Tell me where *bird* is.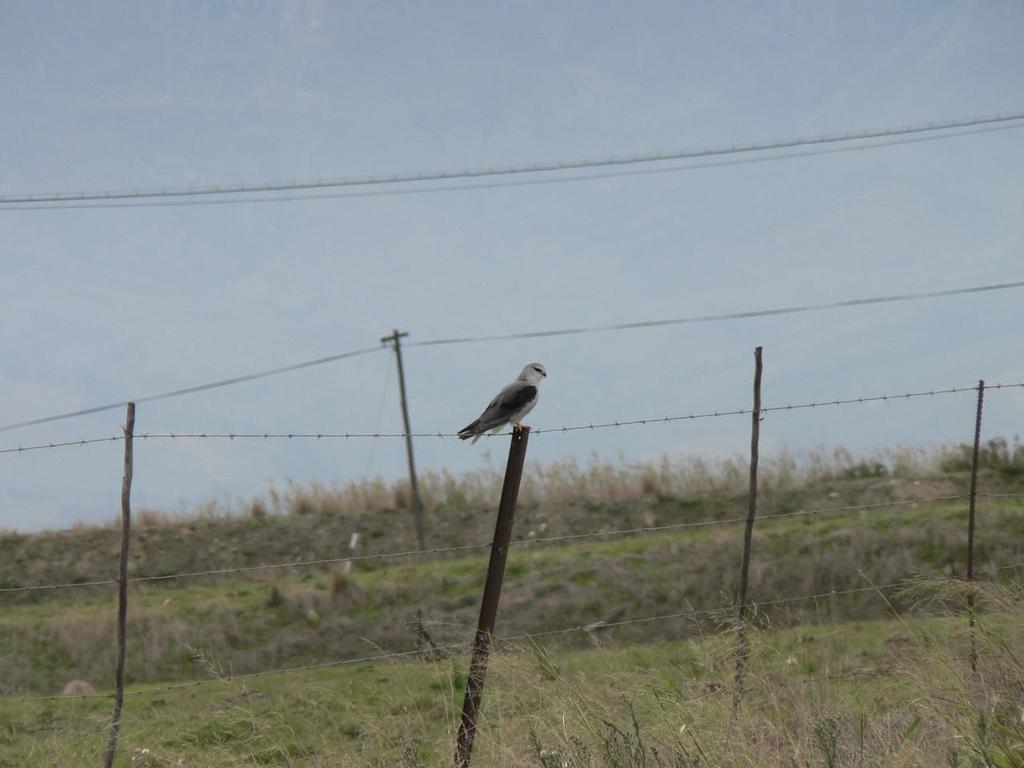
*bird* is at rect(458, 365, 556, 451).
